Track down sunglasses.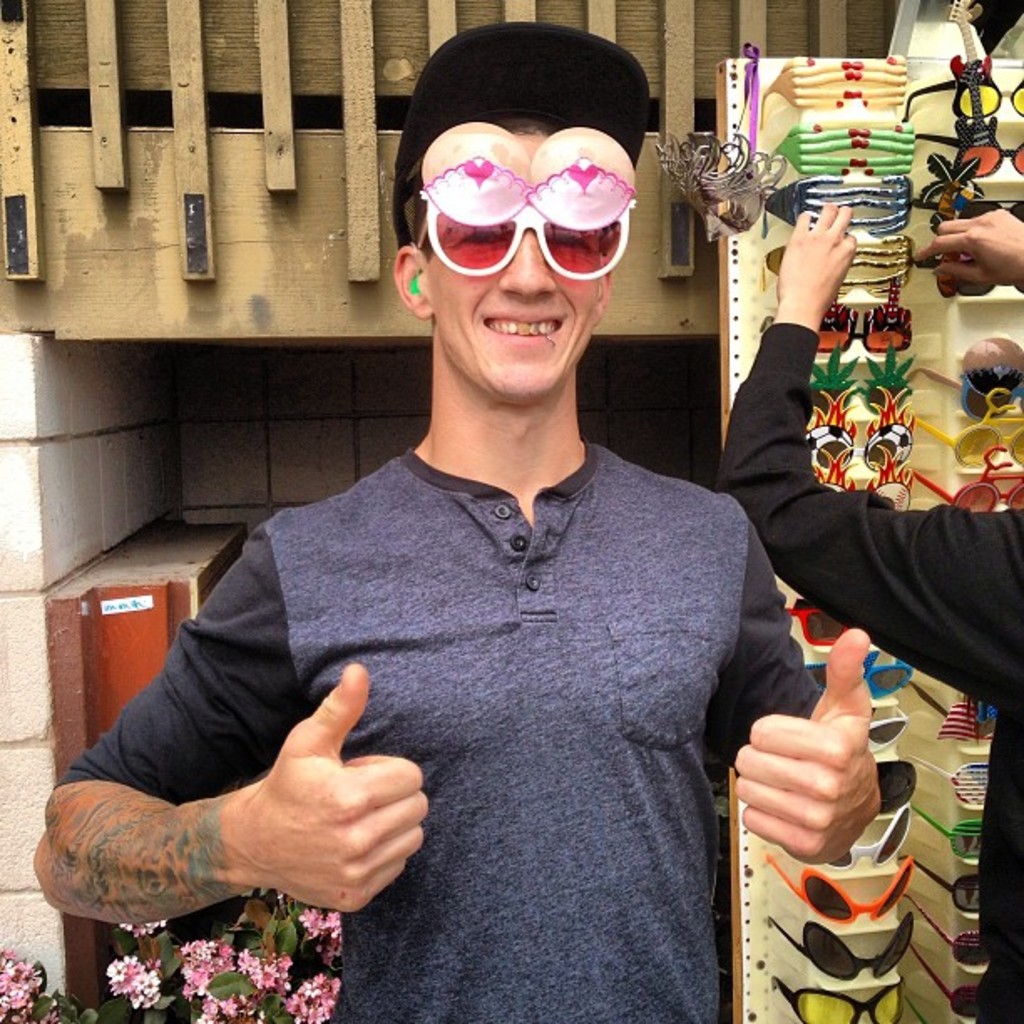
Tracked to x1=909, y1=862, x2=980, y2=912.
